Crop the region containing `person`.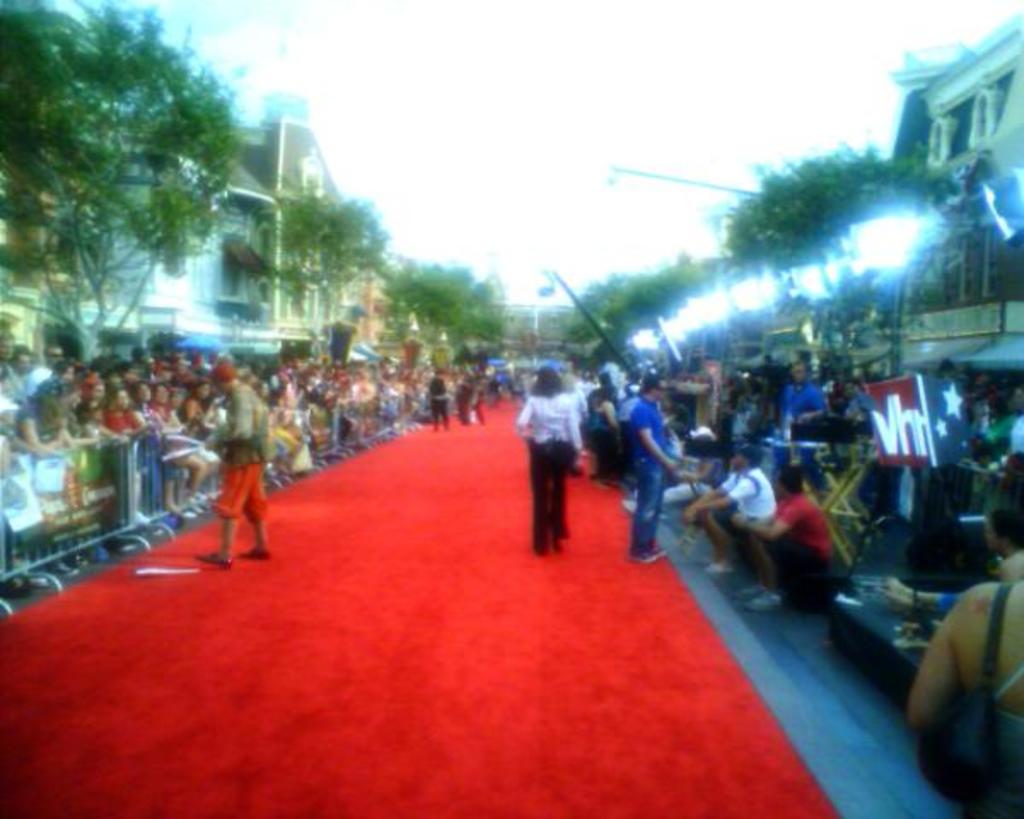
Crop region: bbox=[420, 360, 457, 430].
